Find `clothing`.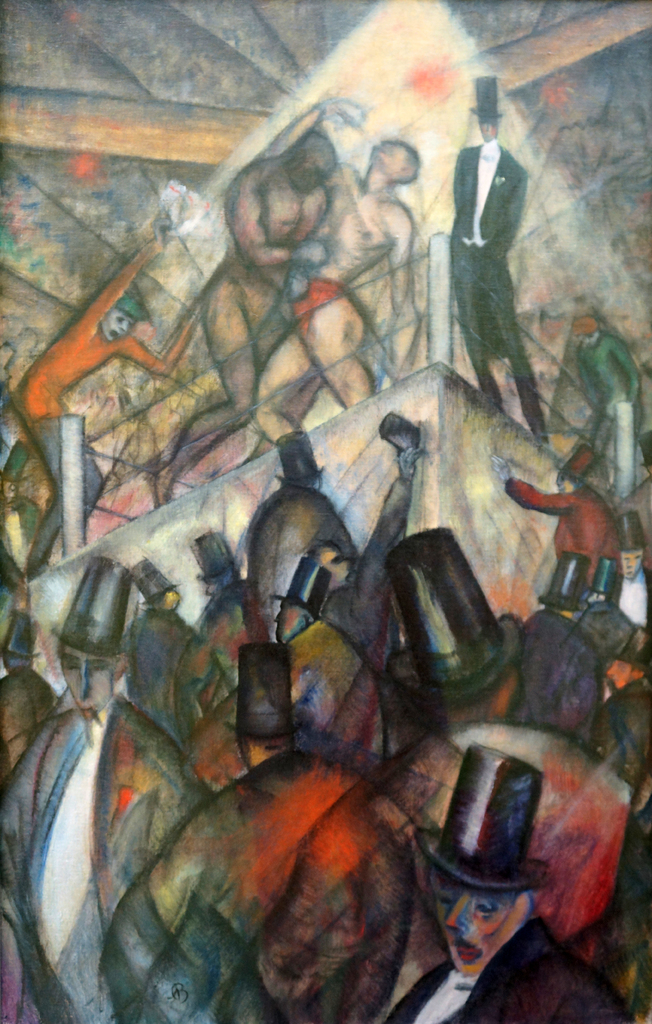
(x1=449, y1=140, x2=532, y2=378).
